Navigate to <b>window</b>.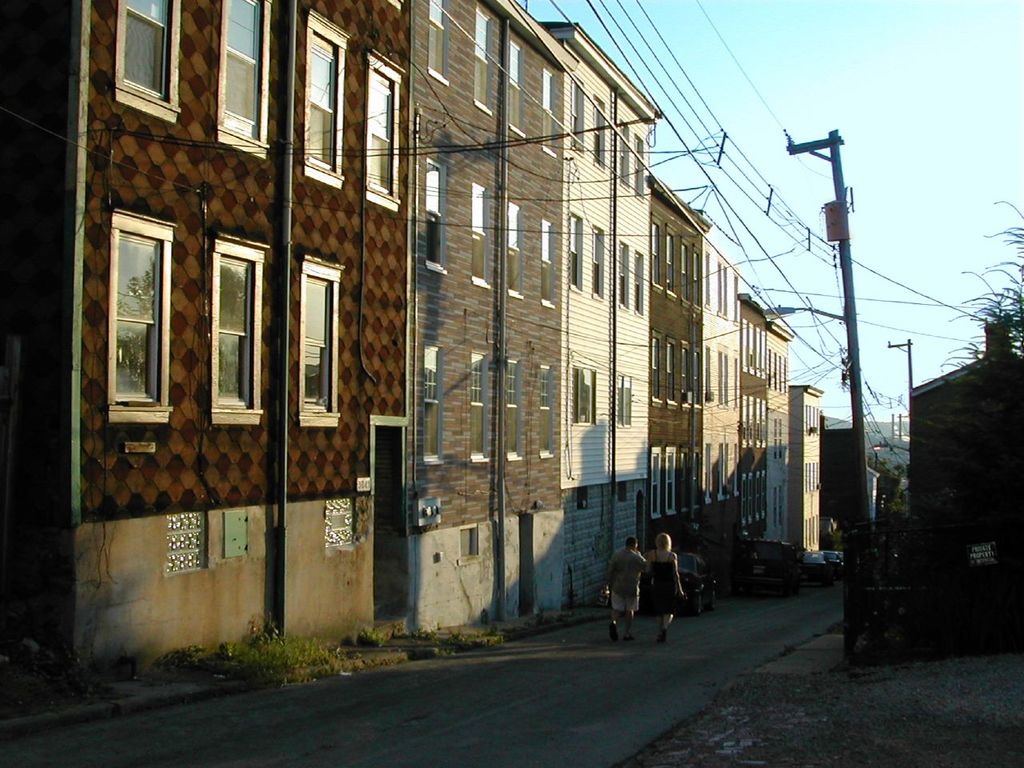
Navigation target: bbox=[545, 71, 559, 163].
